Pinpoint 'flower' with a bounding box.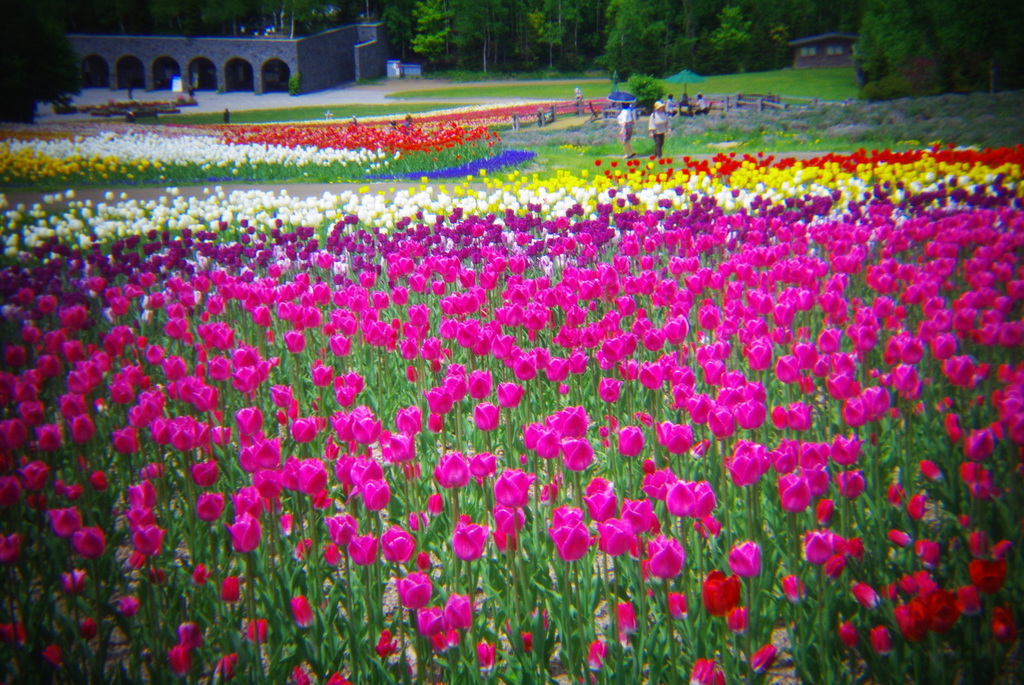
(865,623,894,657).
